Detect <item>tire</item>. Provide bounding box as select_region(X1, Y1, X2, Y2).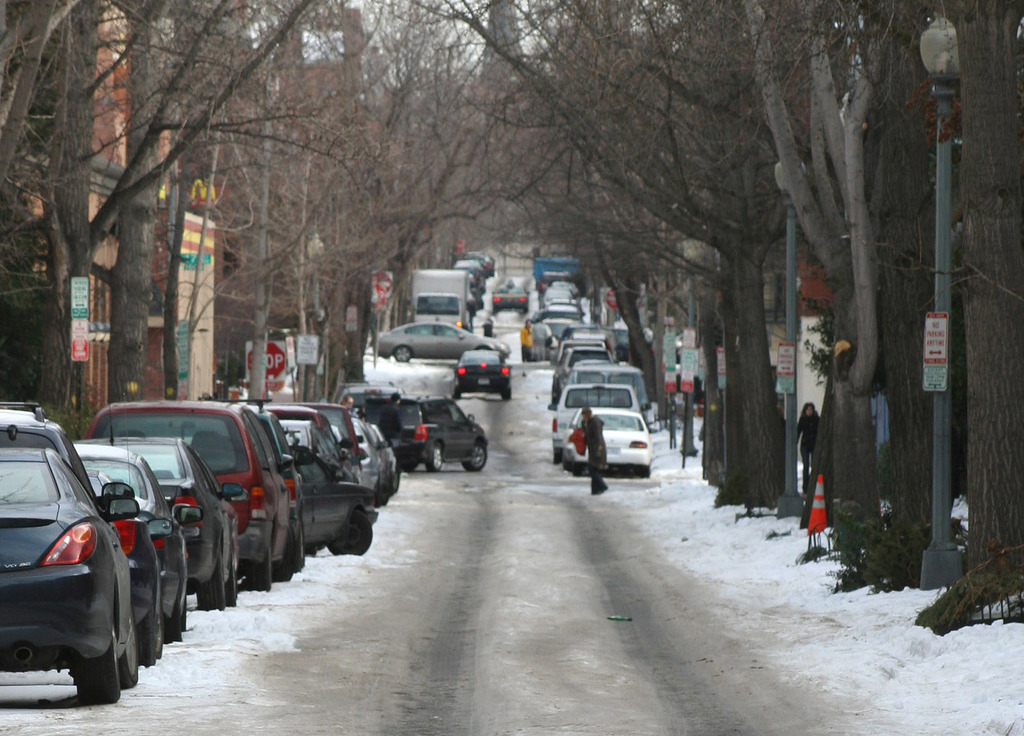
select_region(573, 465, 587, 476).
